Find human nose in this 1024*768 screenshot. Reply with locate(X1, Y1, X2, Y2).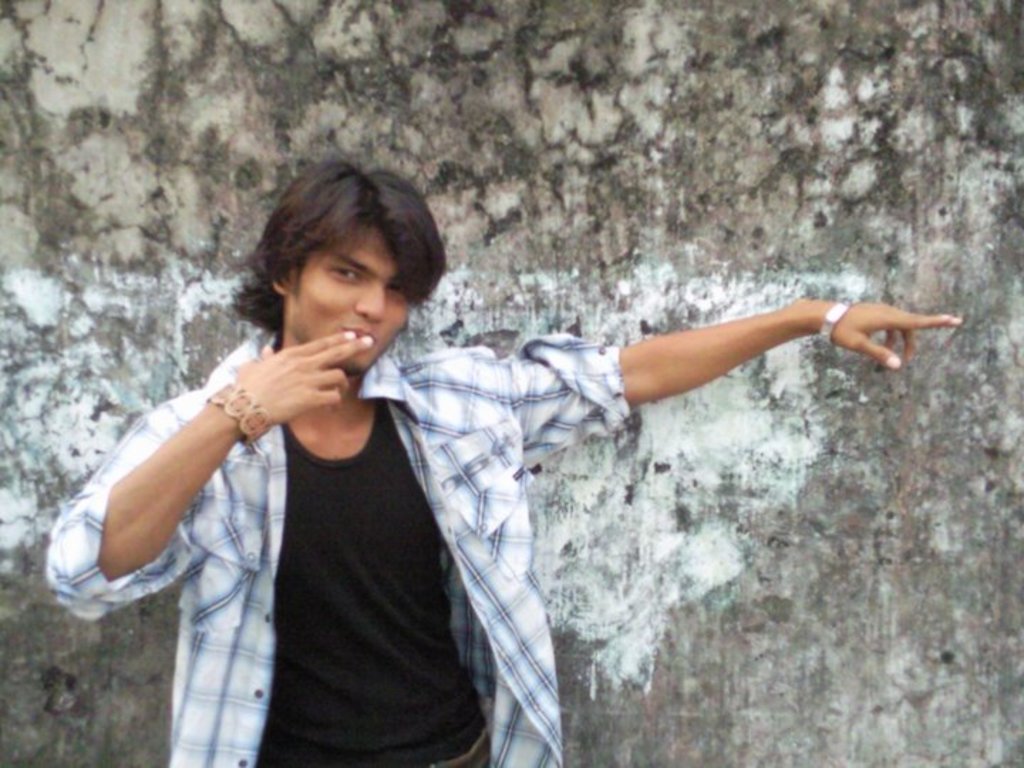
locate(353, 280, 387, 319).
